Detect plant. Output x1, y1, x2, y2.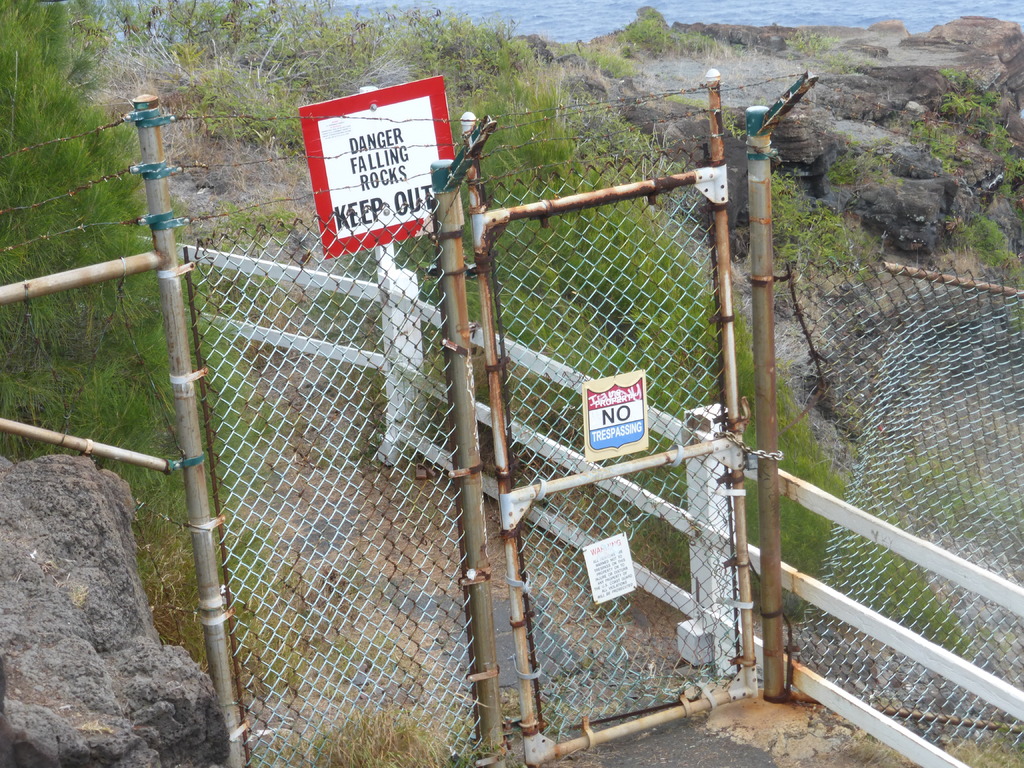
769, 168, 880, 275.
